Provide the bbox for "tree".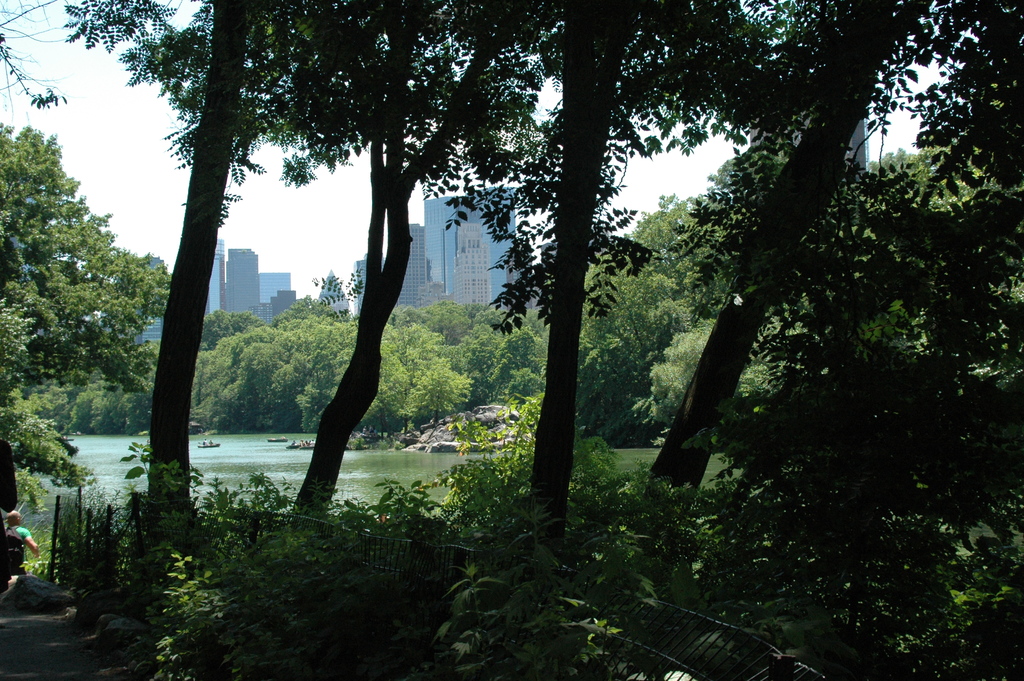
(x1=49, y1=384, x2=113, y2=439).
